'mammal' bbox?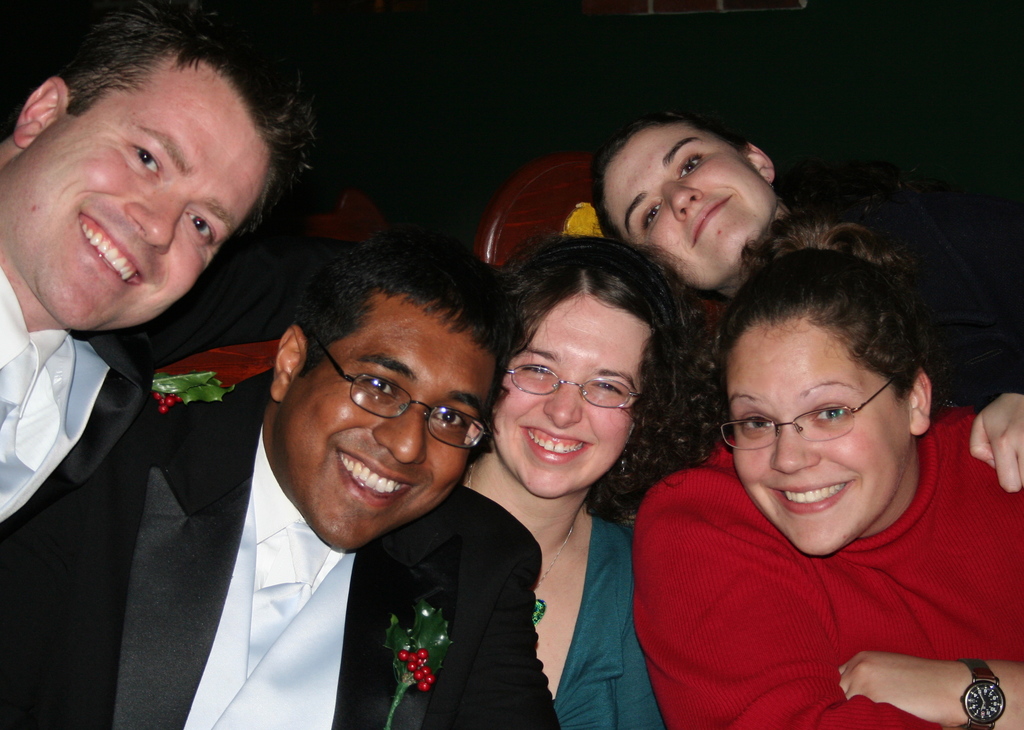
<region>96, 226, 522, 729</region>
